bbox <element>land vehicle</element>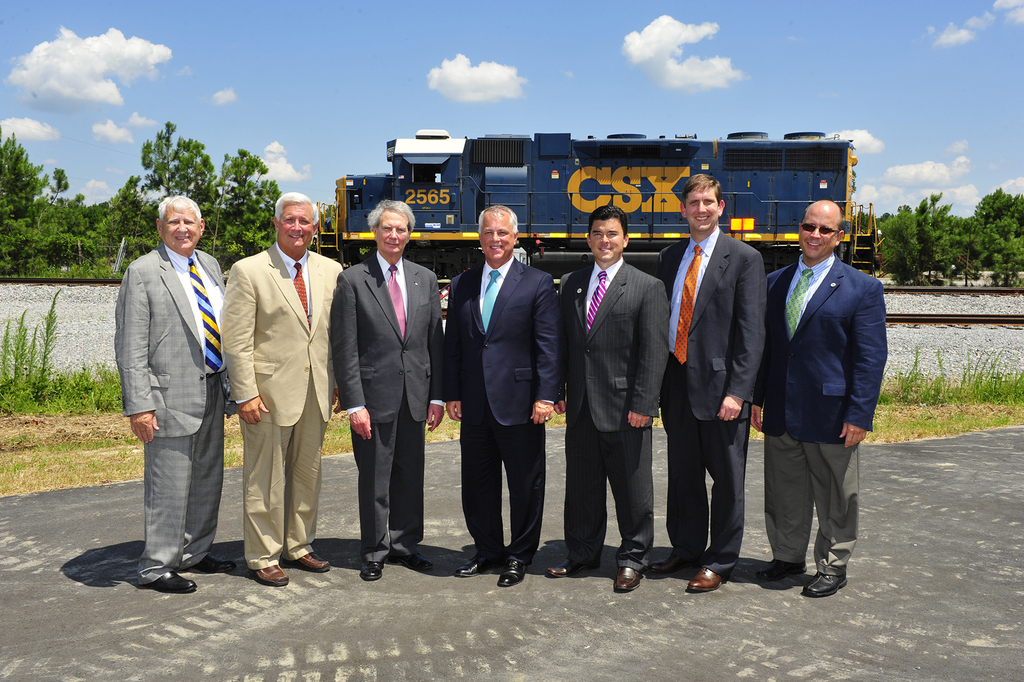
314/126/873/285
